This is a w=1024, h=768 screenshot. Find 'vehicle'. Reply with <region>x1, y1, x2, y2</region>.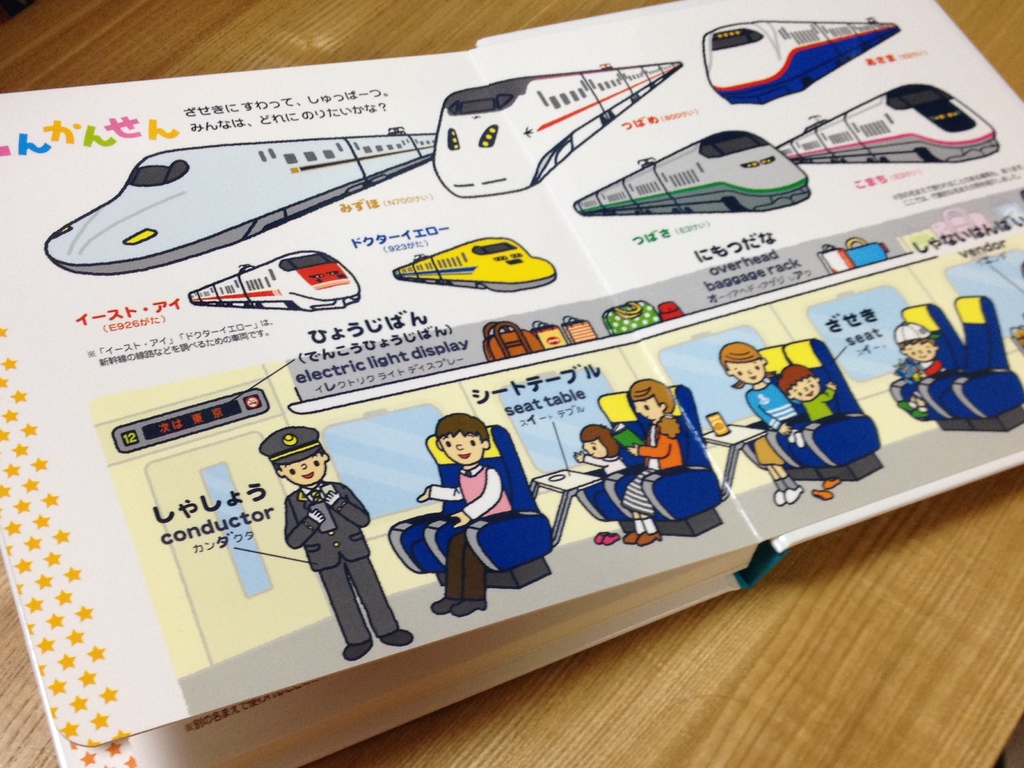
<region>386, 232, 562, 288</region>.
